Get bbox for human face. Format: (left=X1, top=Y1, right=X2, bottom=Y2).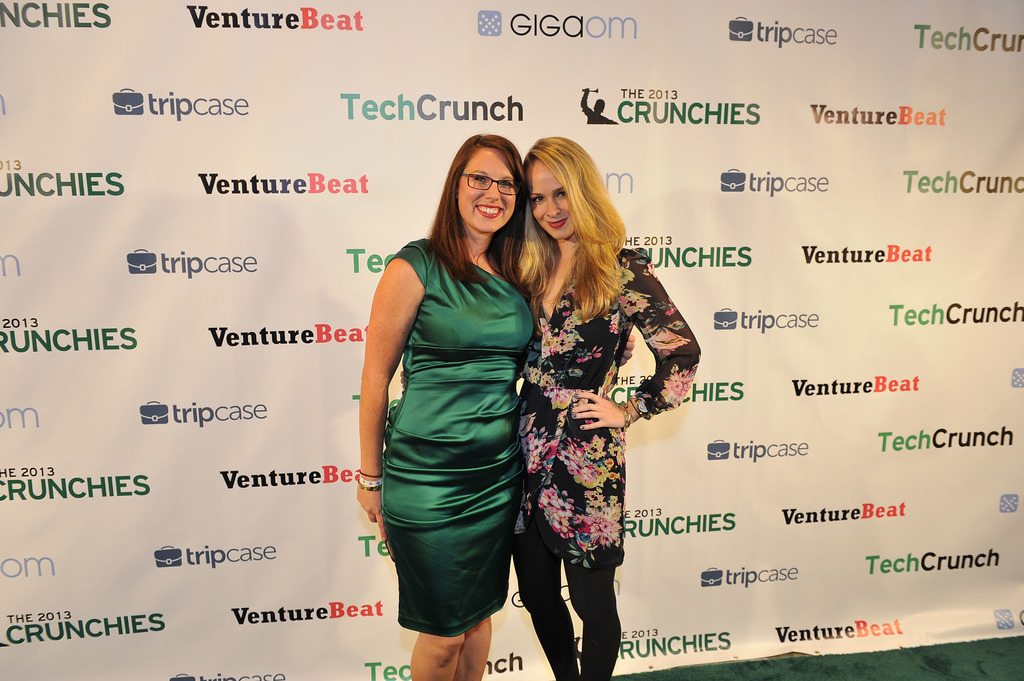
(left=459, top=146, right=515, bottom=235).
